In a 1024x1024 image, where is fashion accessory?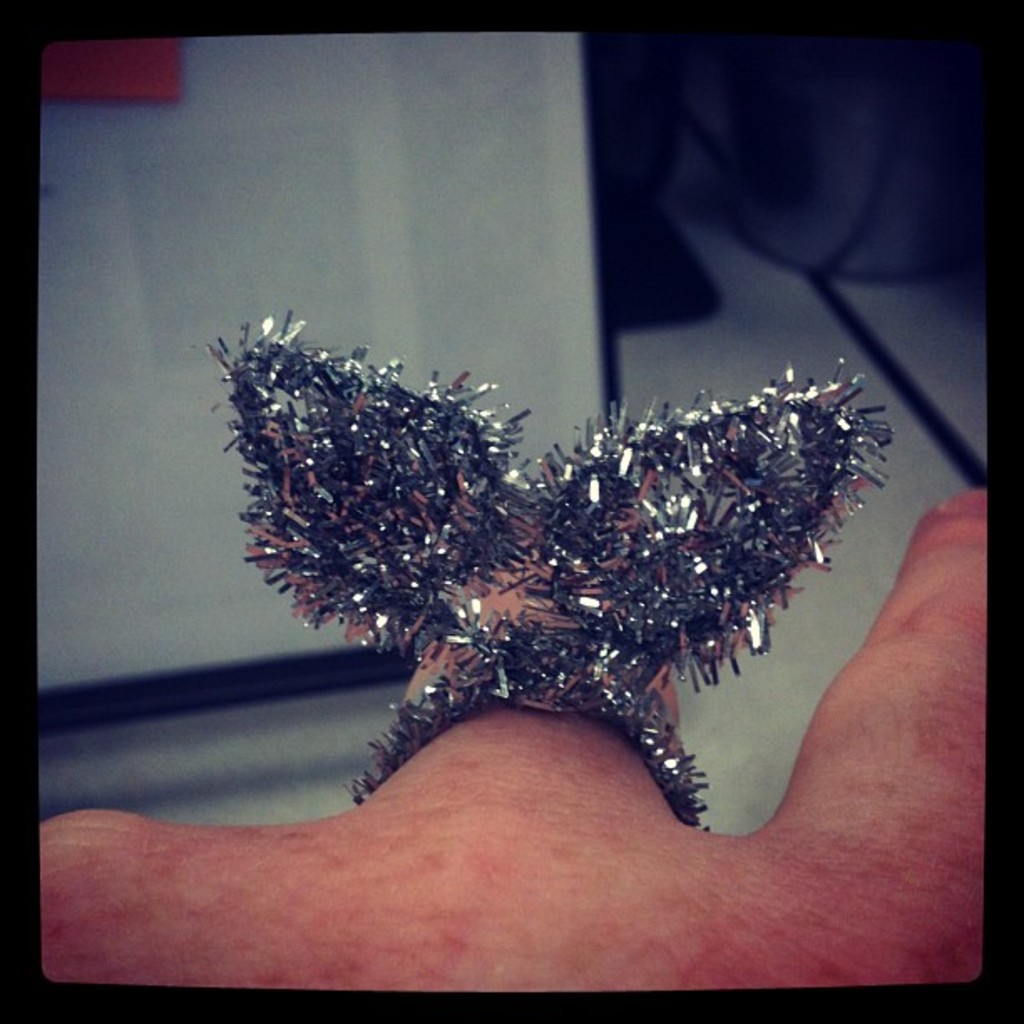
192 310 893 827.
